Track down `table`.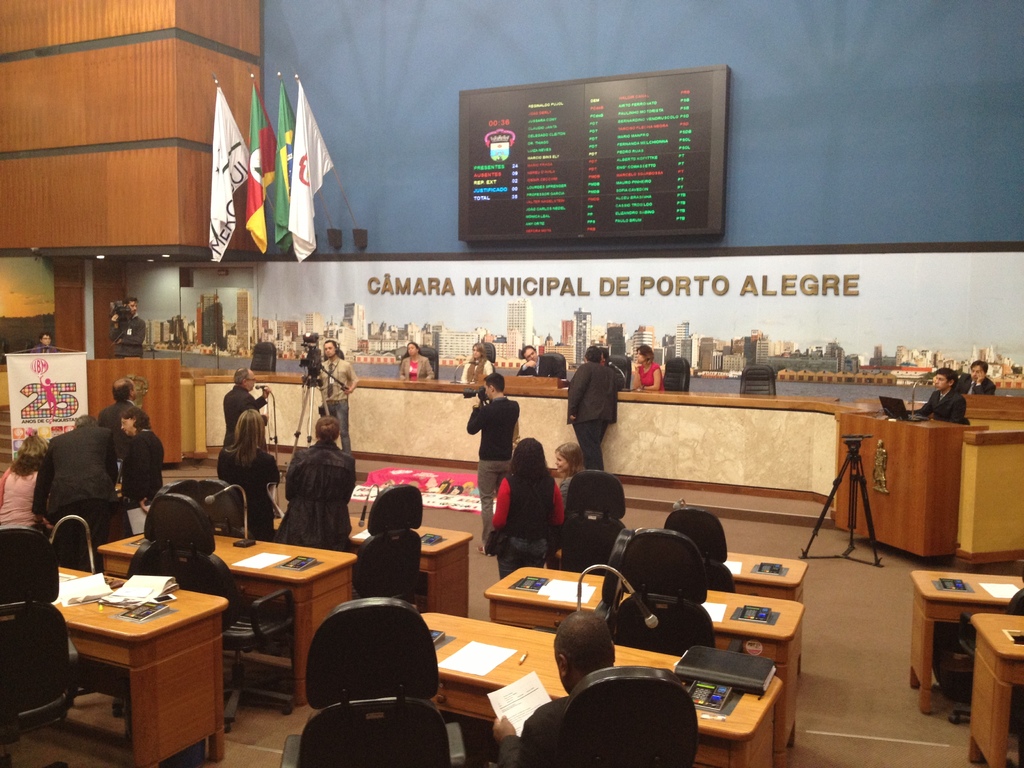
Tracked to bbox=[966, 605, 1023, 767].
